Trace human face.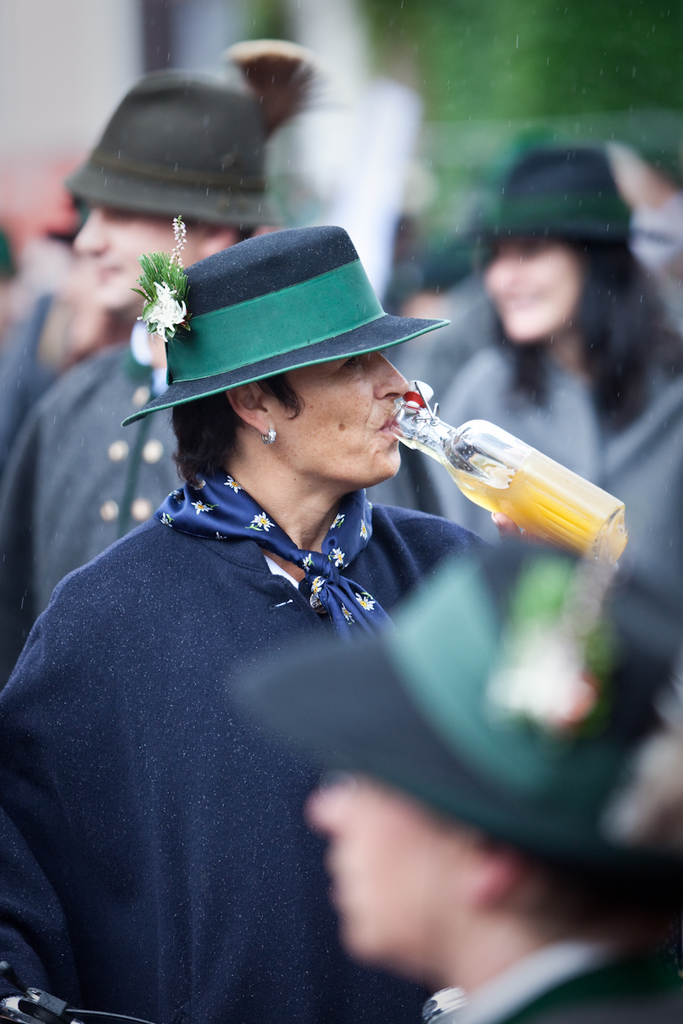
Traced to [488, 231, 580, 335].
